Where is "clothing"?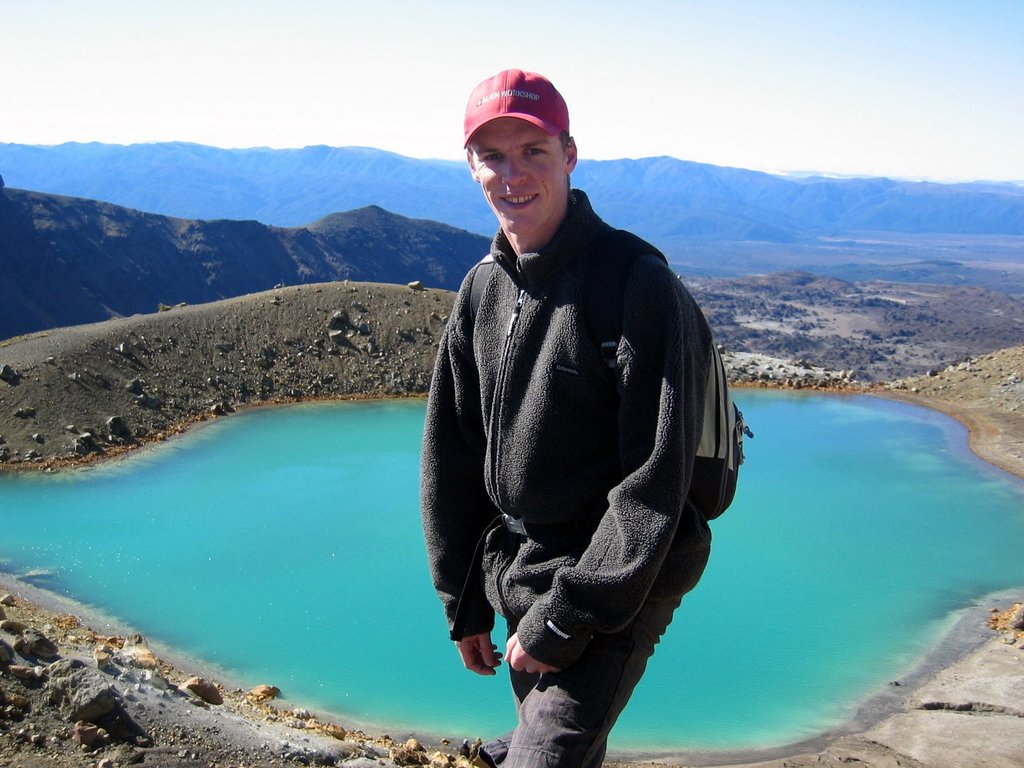
bbox=(429, 179, 740, 744).
